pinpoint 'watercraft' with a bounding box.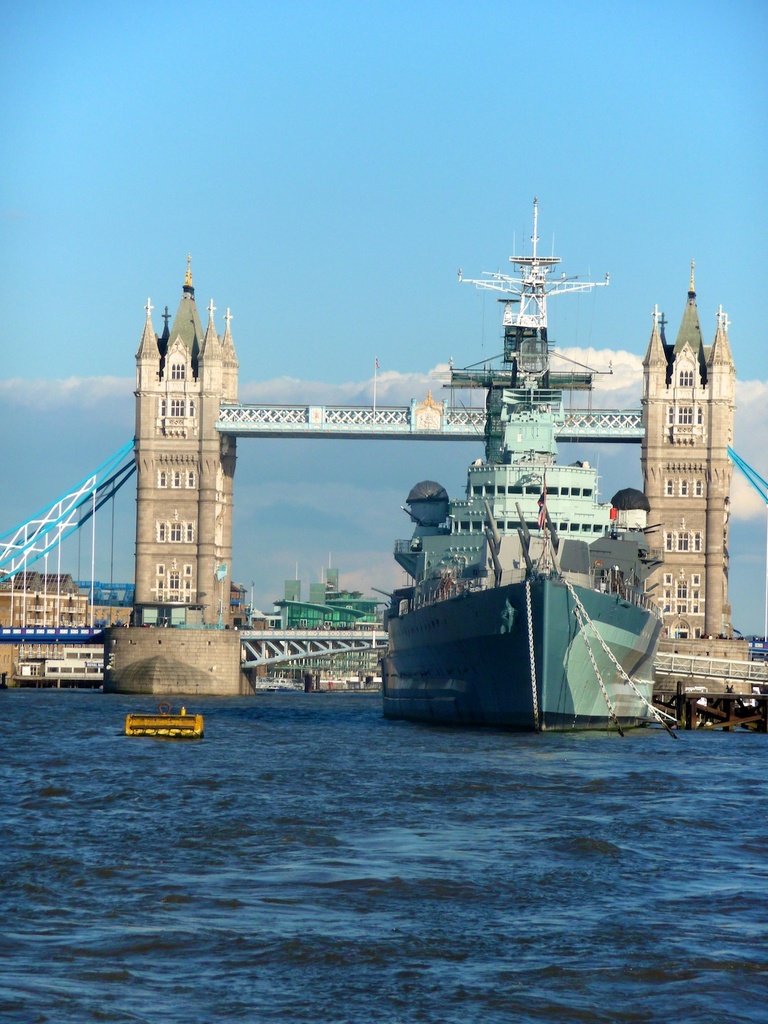
BBox(379, 167, 698, 717).
